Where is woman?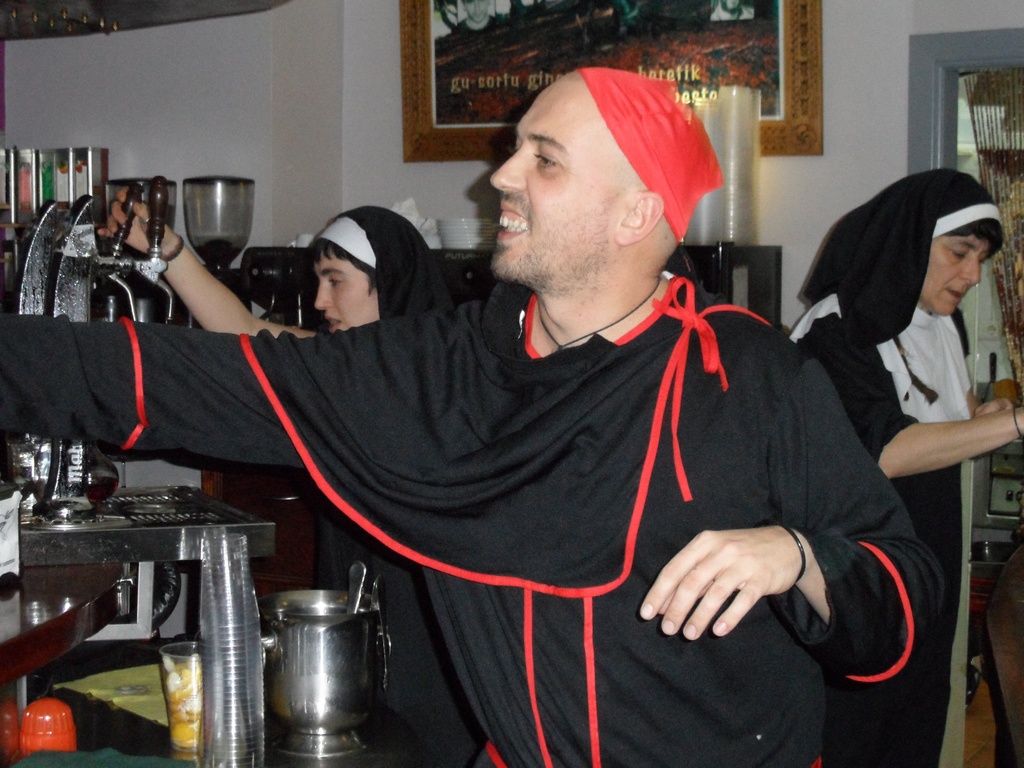
<region>99, 188, 492, 767</region>.
